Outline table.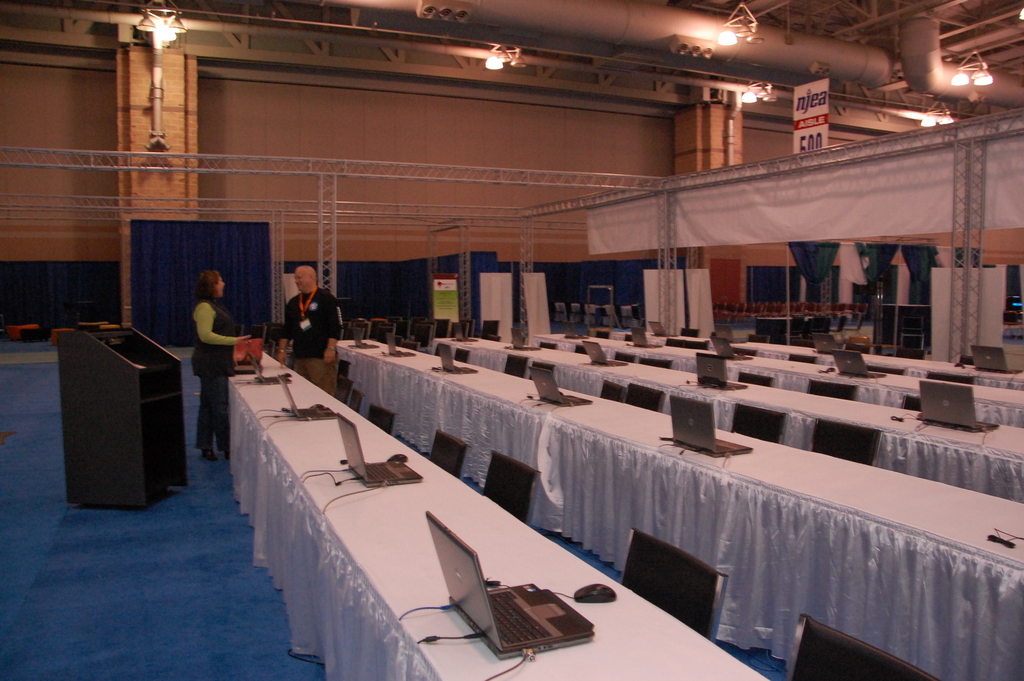
Outline: pyautogui.locateOnScreen(748, 337, 1023, 385).
